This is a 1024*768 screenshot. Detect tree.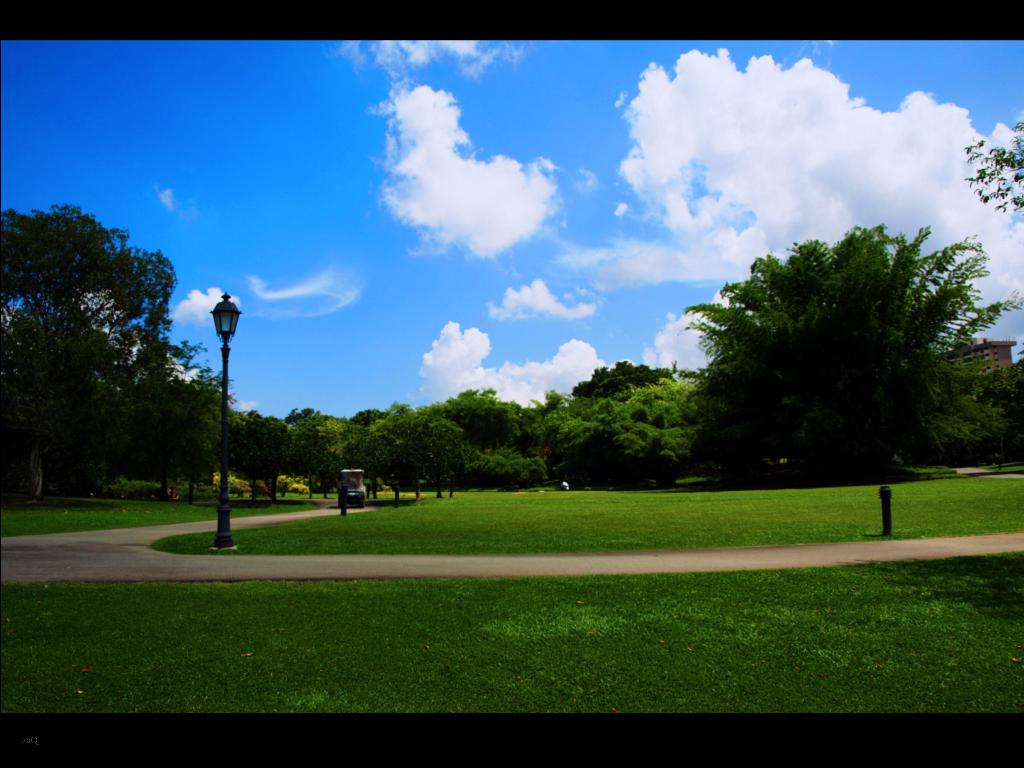
region(159, 332, 229, 509).
